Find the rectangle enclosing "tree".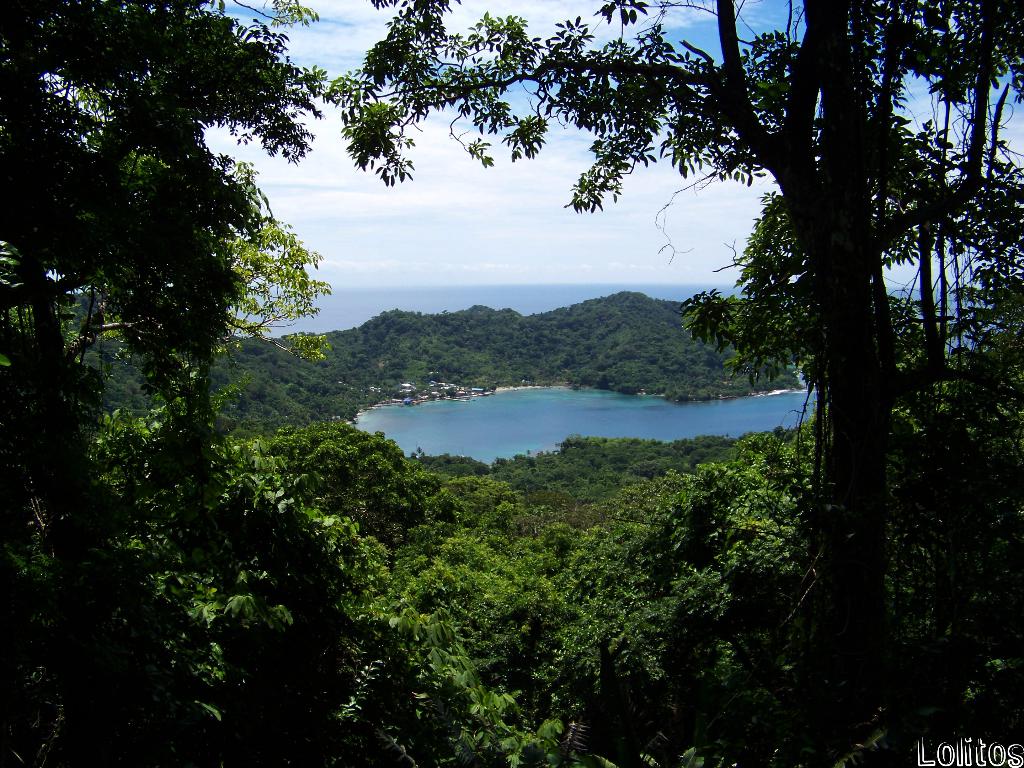
x1=0 y1=0 x2=321 y2=767.
